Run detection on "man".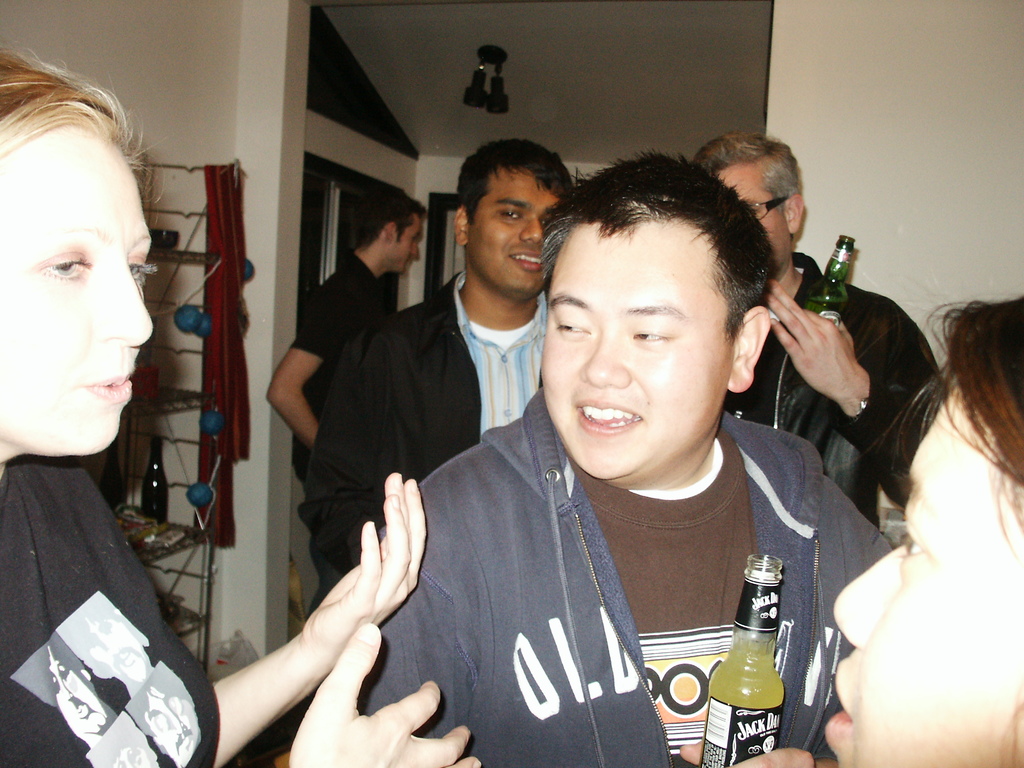
Result: region(264, 189, 425, 620).
